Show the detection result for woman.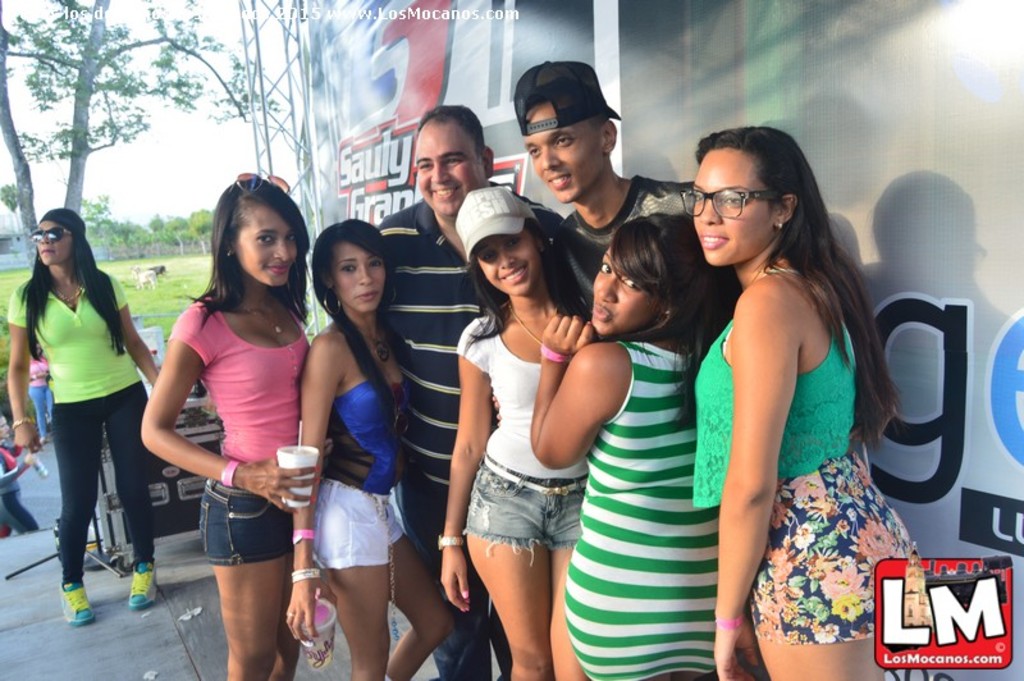
<region>140, 173, 317, 680</region>.
